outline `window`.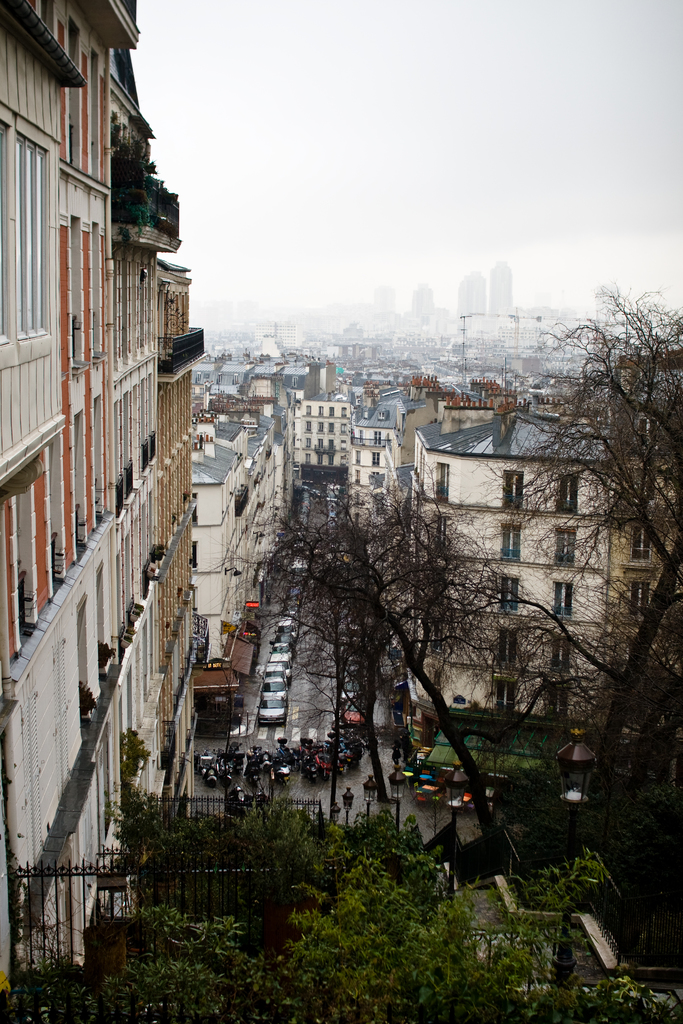
Outline: 502,470,525,513.
